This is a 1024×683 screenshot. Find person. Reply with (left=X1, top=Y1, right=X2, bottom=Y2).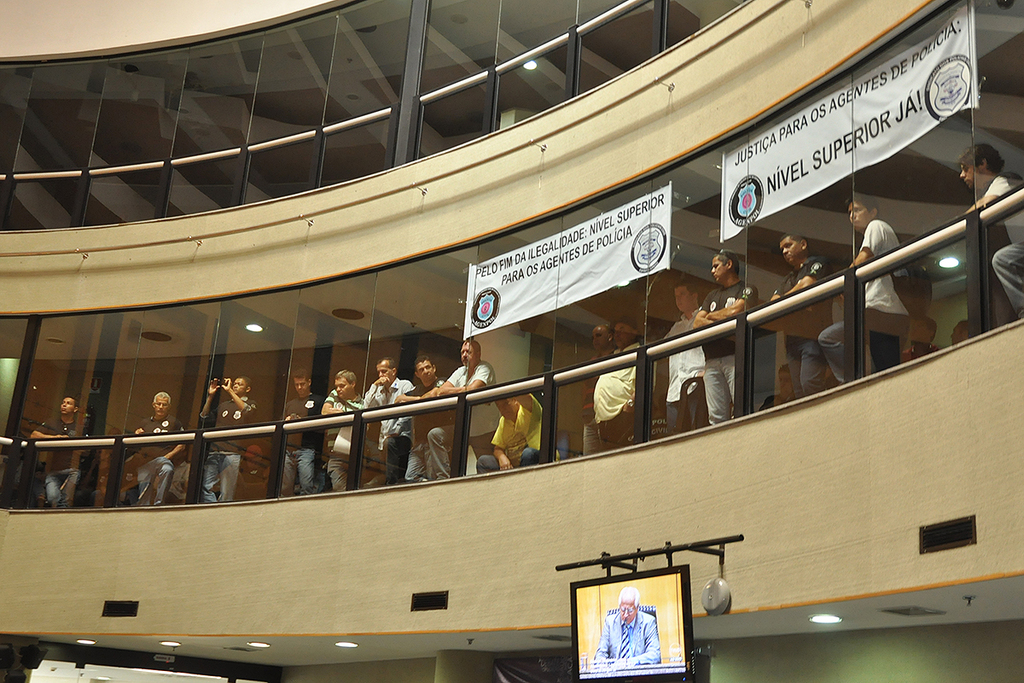
(left=399, top=355, right=459, bottom=482).
